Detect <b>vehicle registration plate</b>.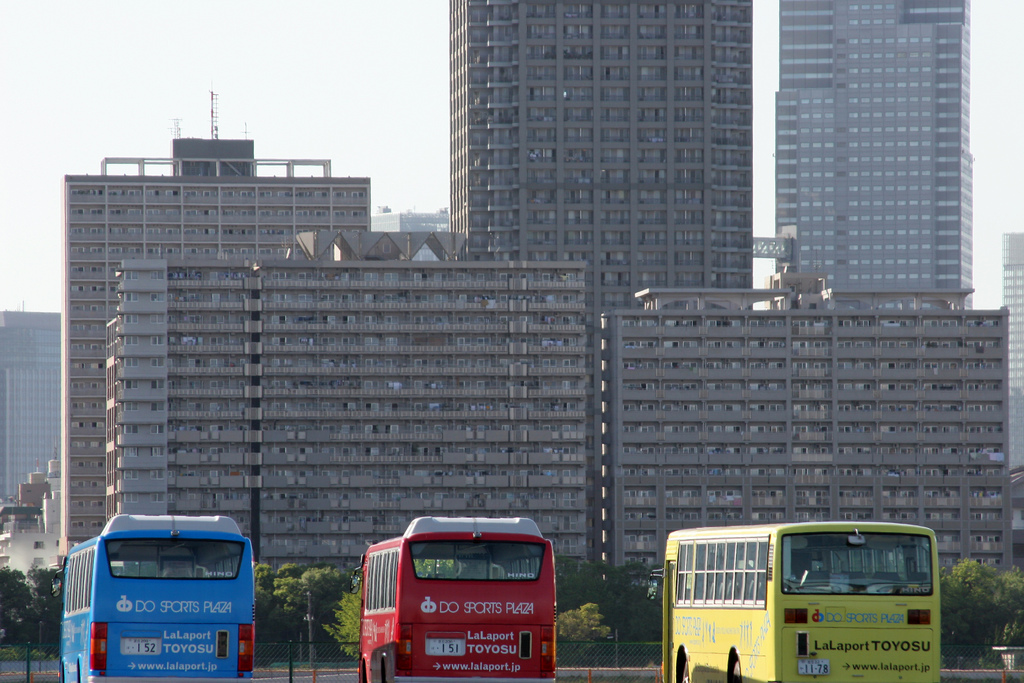
Detected at [x1=426, y1=636, x2=467, y2=656].
